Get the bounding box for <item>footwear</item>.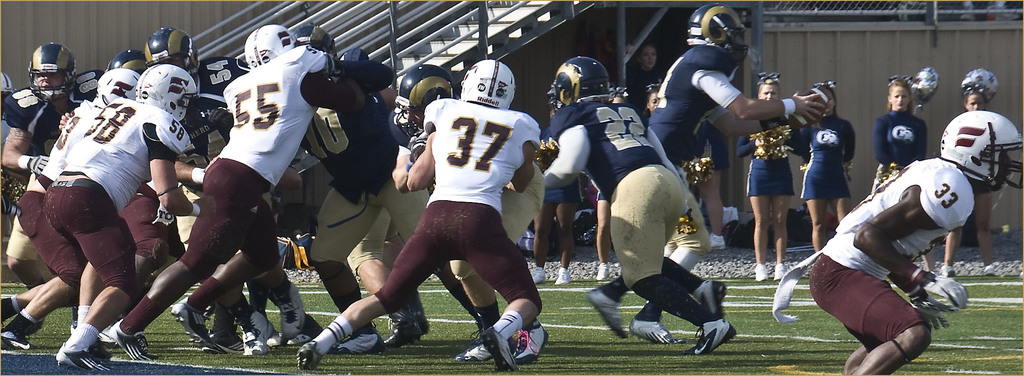
bbox=(54, 343, 115, 373).
